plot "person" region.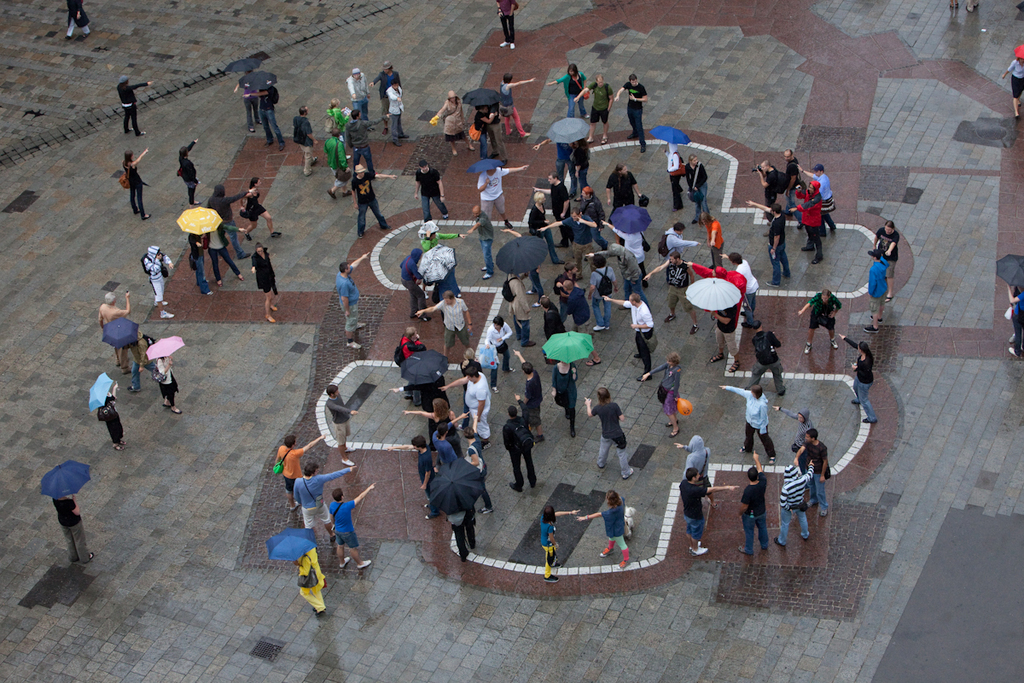
Plotted at (798, 286, 835, 352).
